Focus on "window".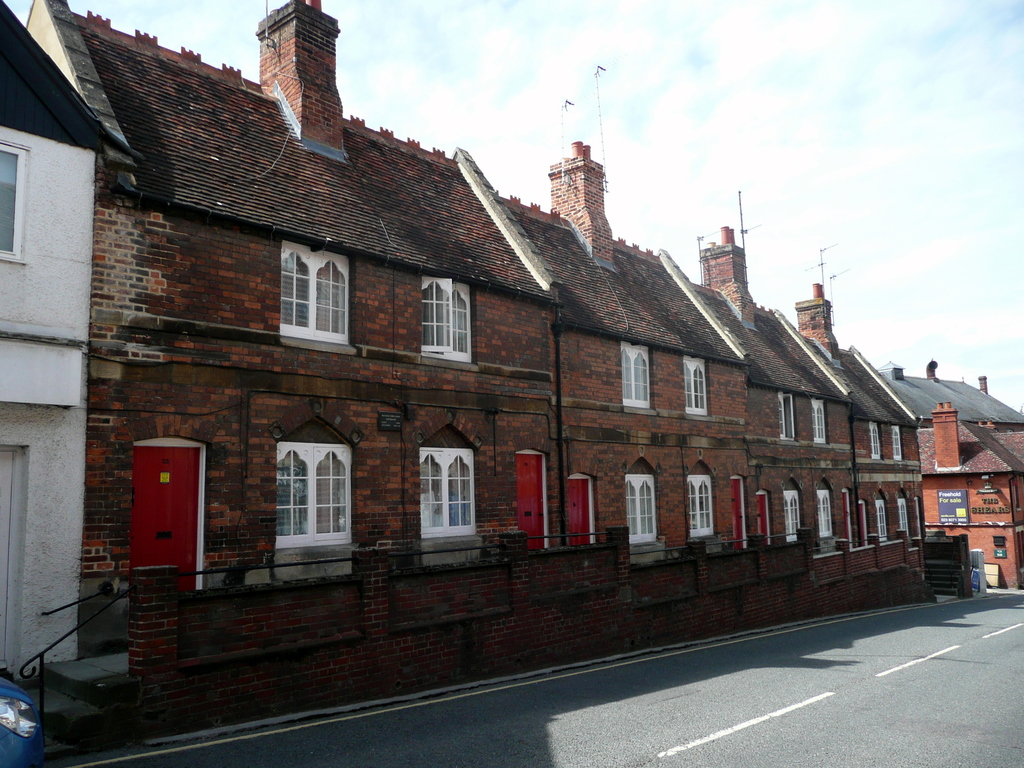
Focused at [x1=816, y1=490, x2=834, y2=537].
